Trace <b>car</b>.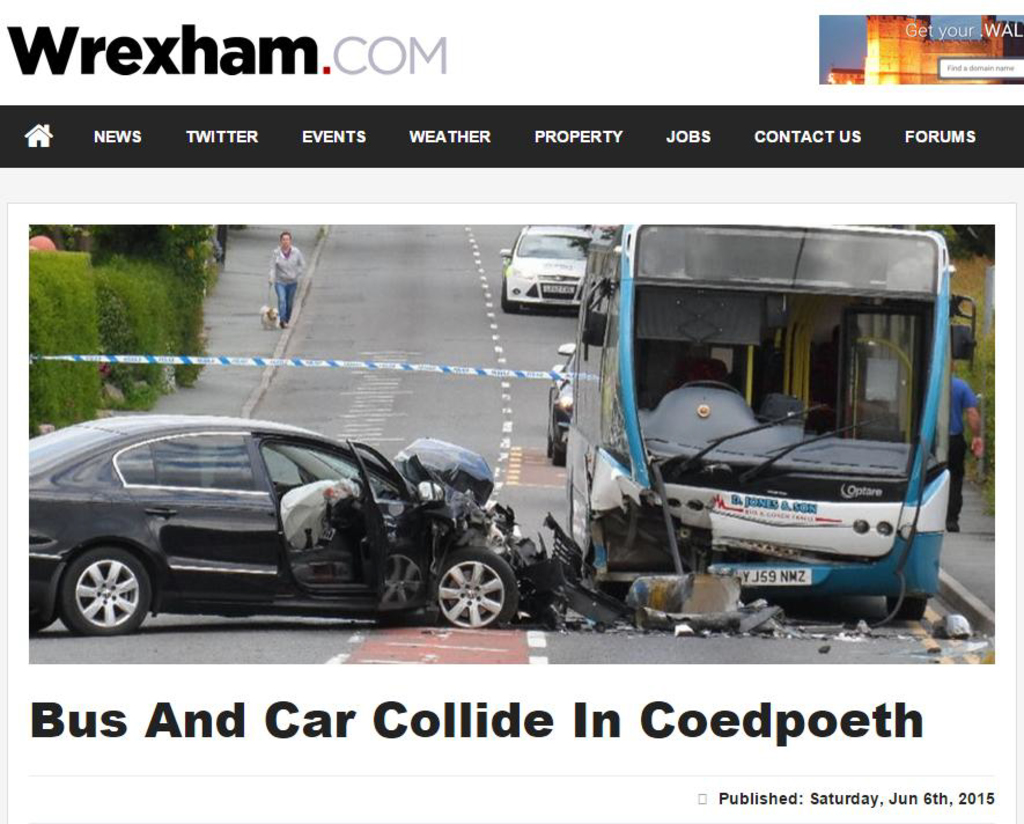
Traced to {"left": 7, "top": 410, "right": 537, "bottom": 645}.
